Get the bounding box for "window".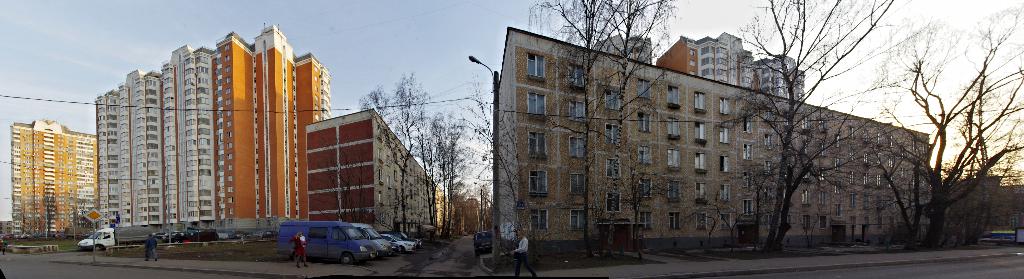
bbox(599, 123, 627, 142).
